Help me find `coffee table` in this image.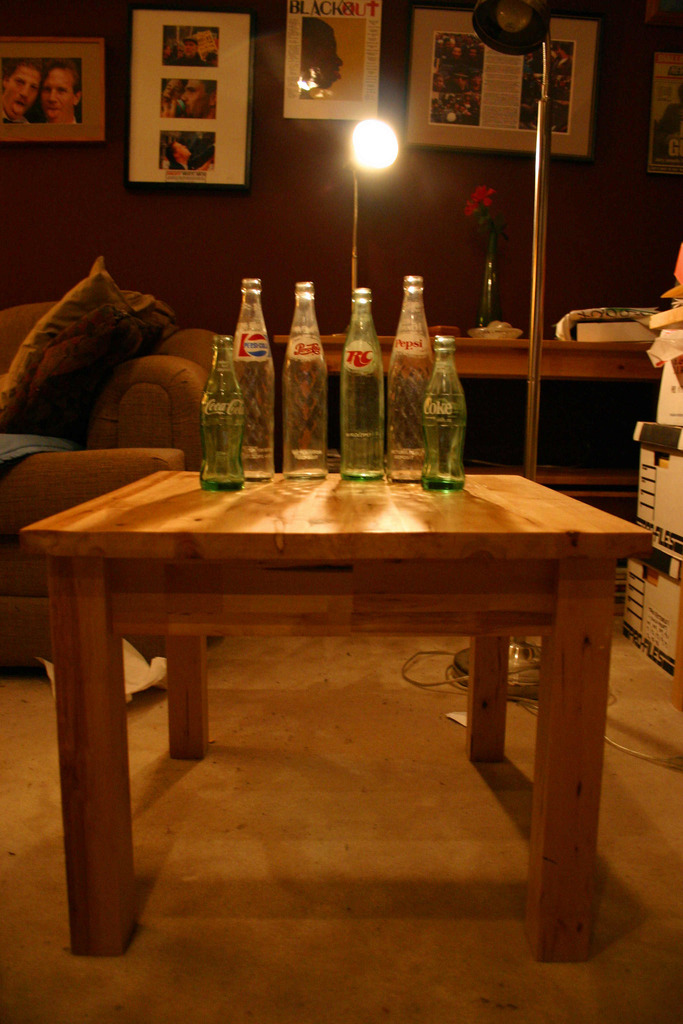
Found it: [left=17, top=405, right=645, bottom=943].
